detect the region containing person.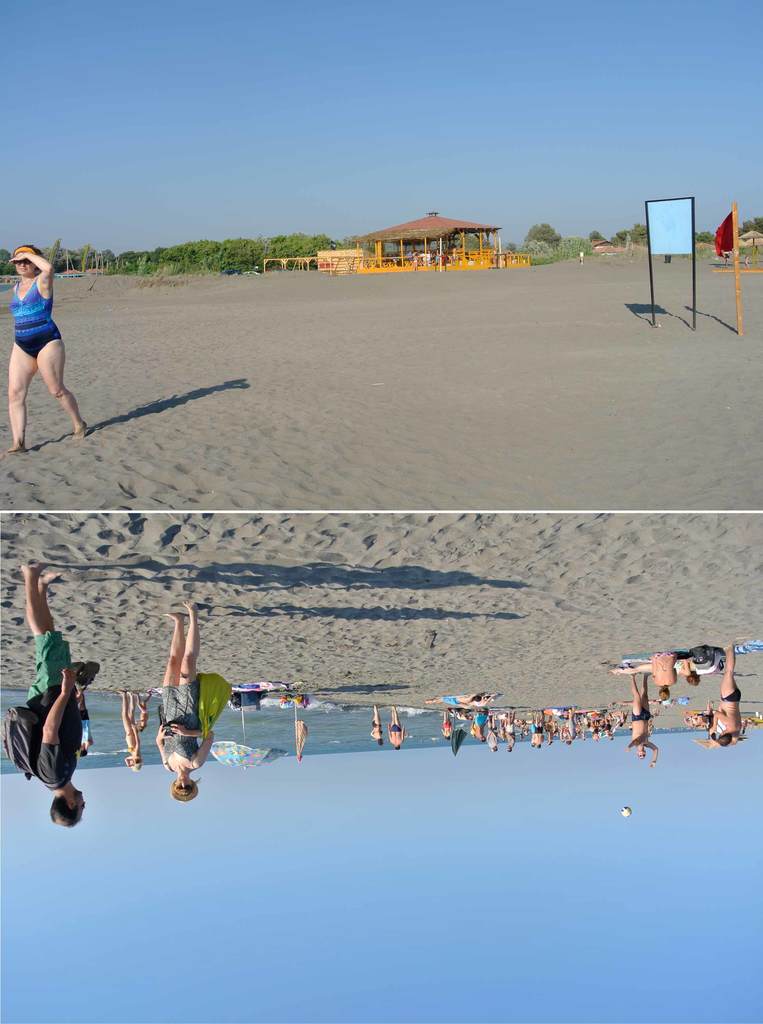
select_region(622, 682, 664, 769).
